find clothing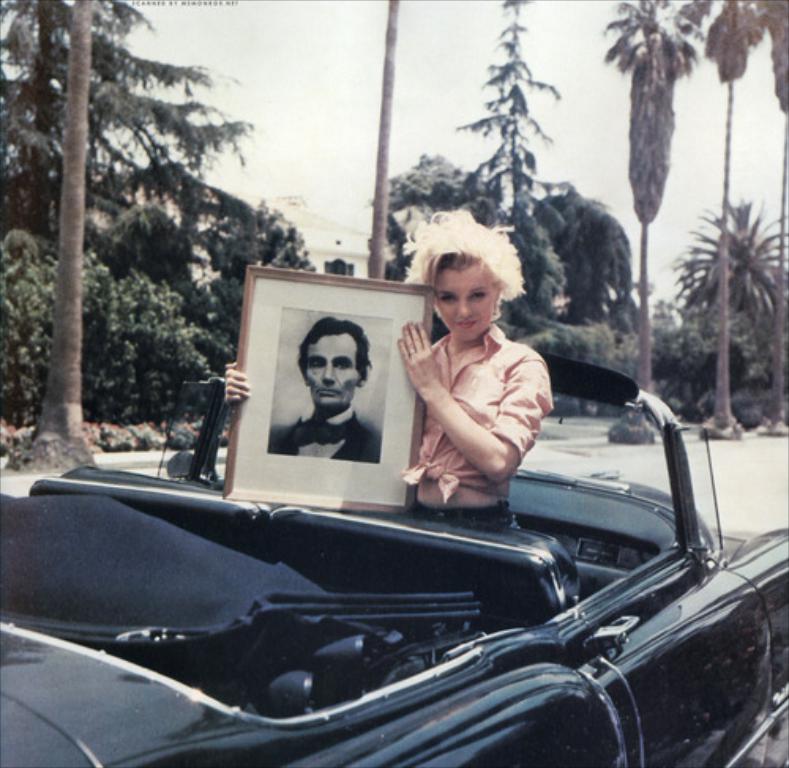
bbox(399, 328, 557, 506)
